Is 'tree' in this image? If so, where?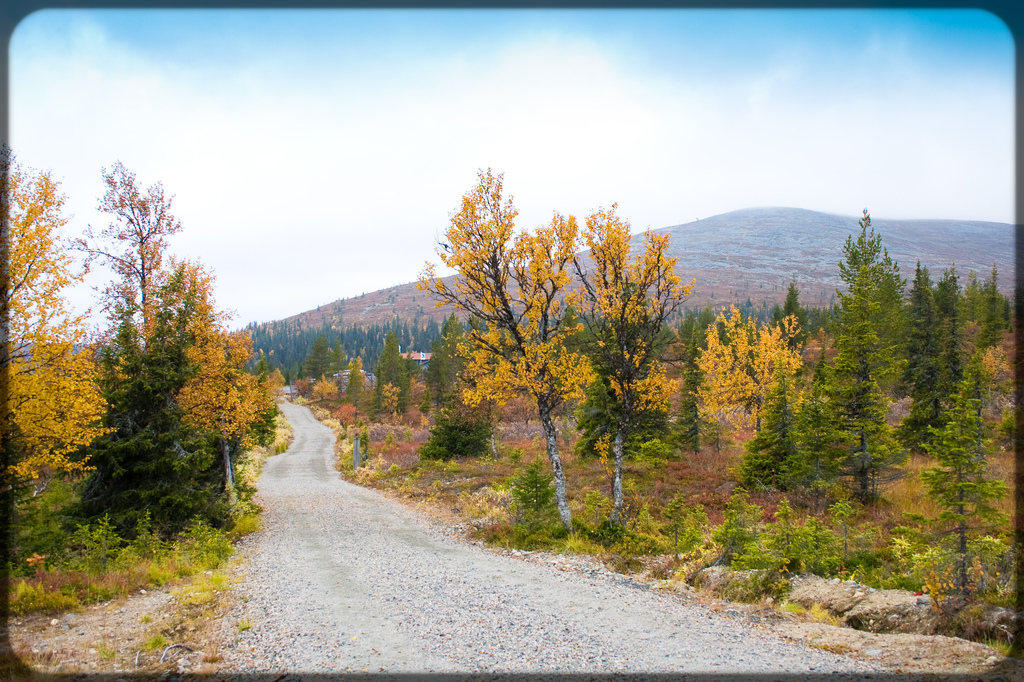
Yes, at <bbox>1, 147, 118, 534</bbox>.
